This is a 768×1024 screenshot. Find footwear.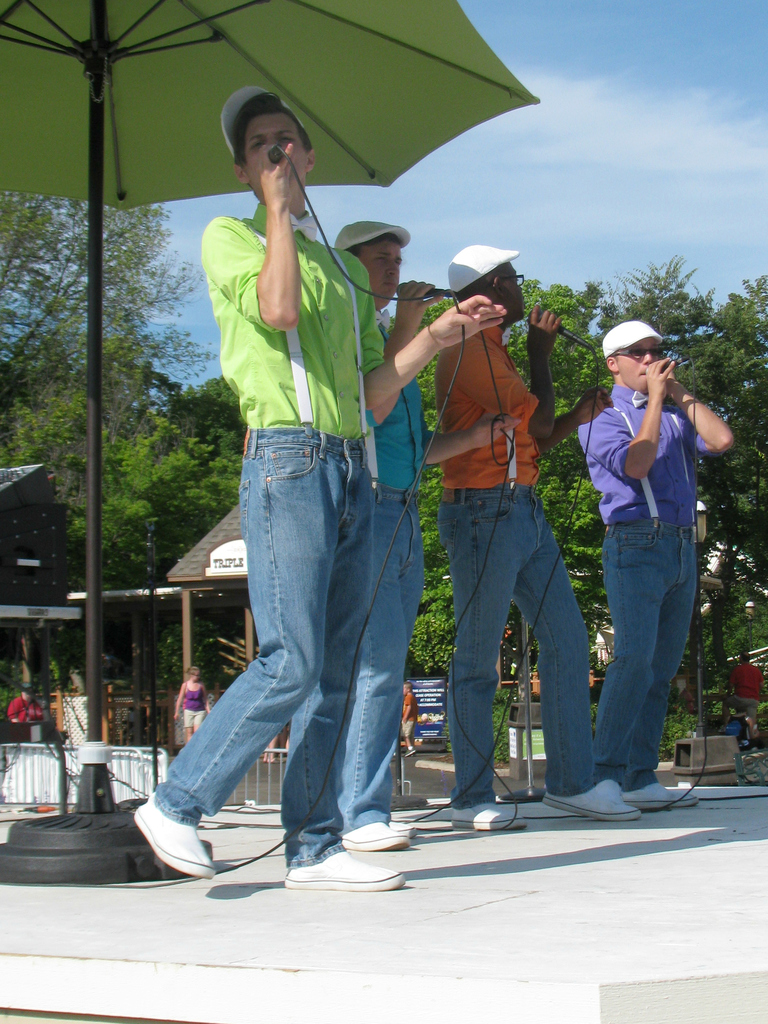
Bounding box: 125 791 220 881.
